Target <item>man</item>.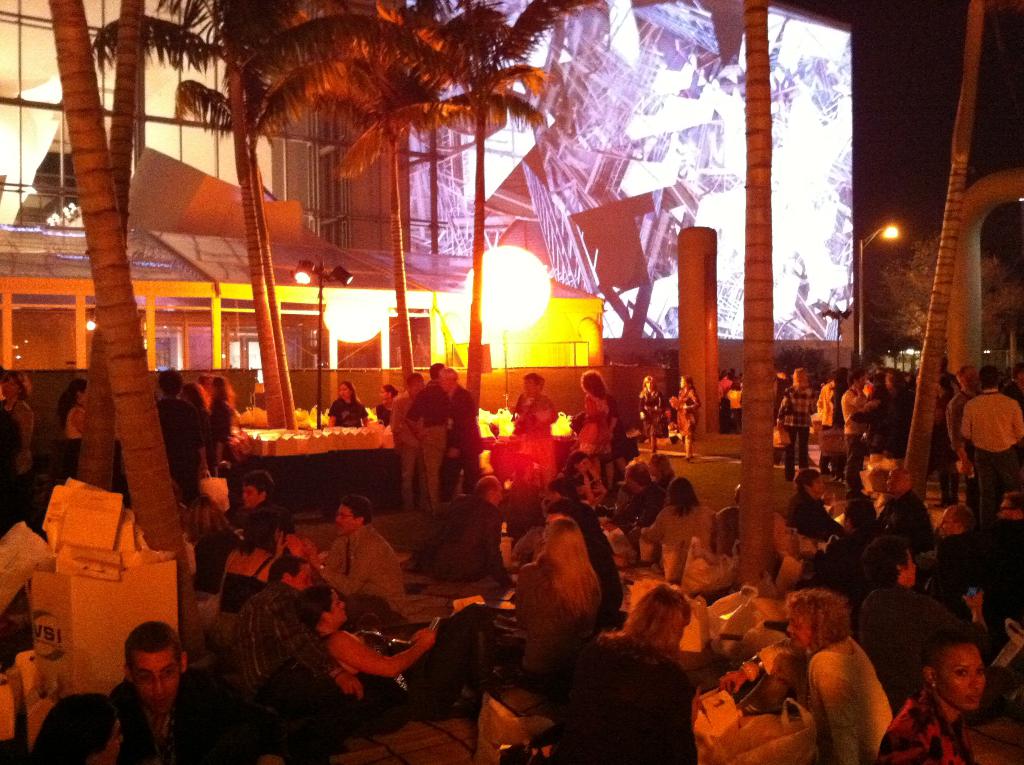
Target region: (left=106, top=617, right=270, bottom=761).
